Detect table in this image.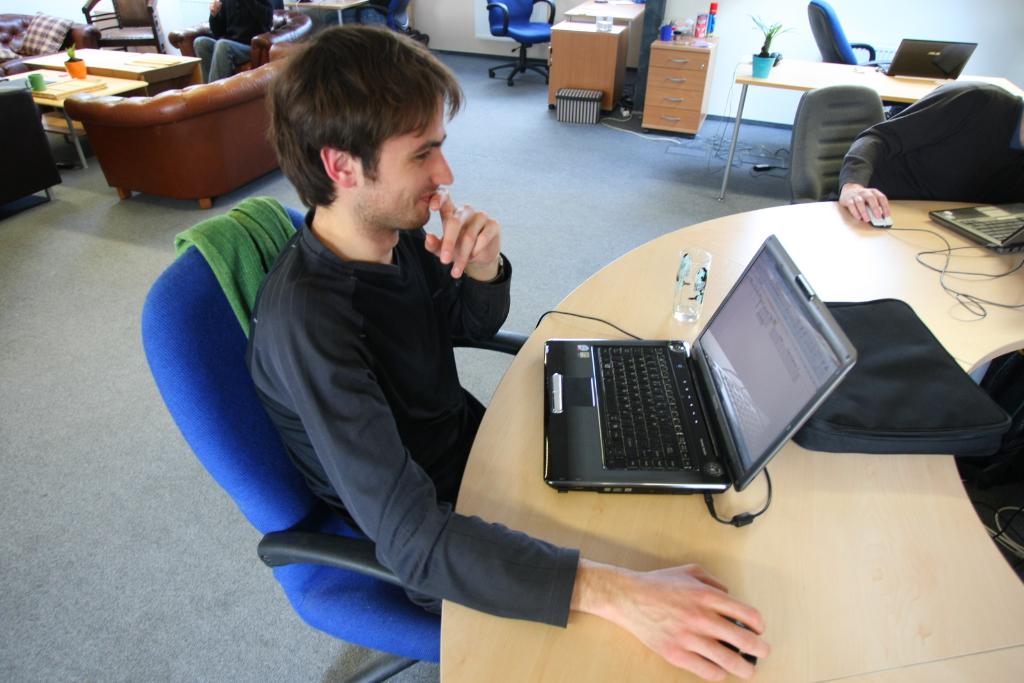
Detection: [left=435, top=195, right=1023, bottom=682].
